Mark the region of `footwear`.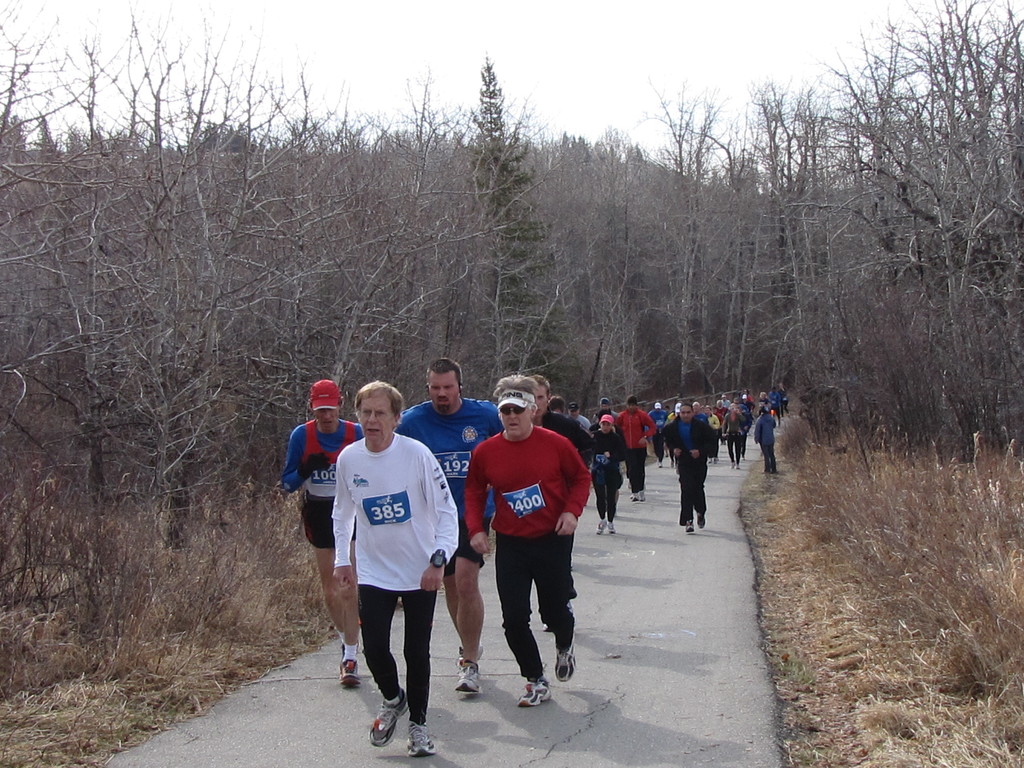
Region: x1=337, y1=638, x2=360, y2=657.
